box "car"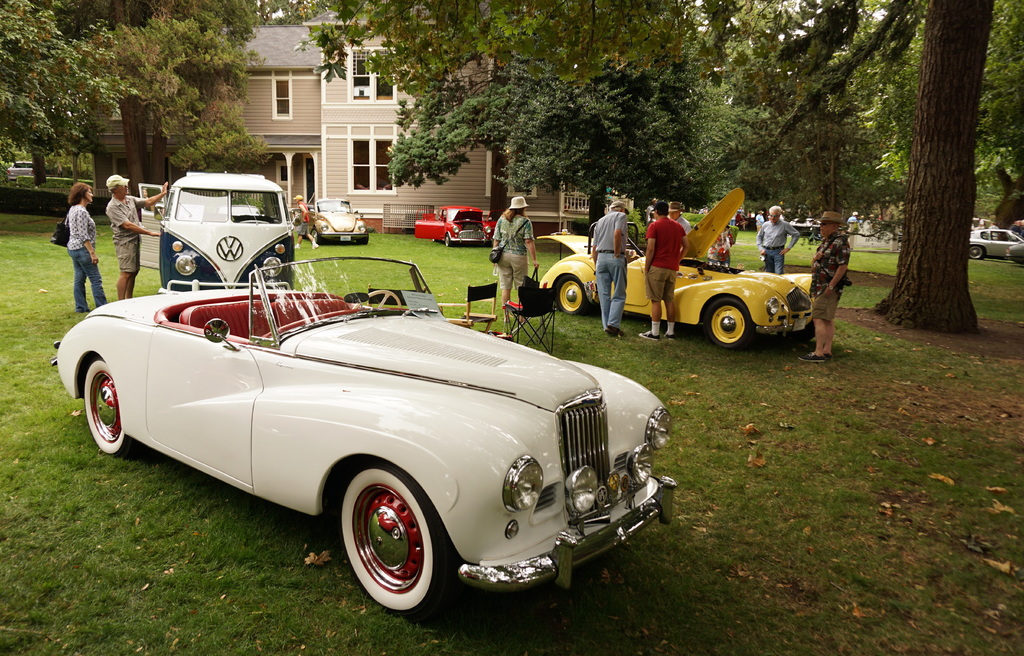
7:160:33:182
